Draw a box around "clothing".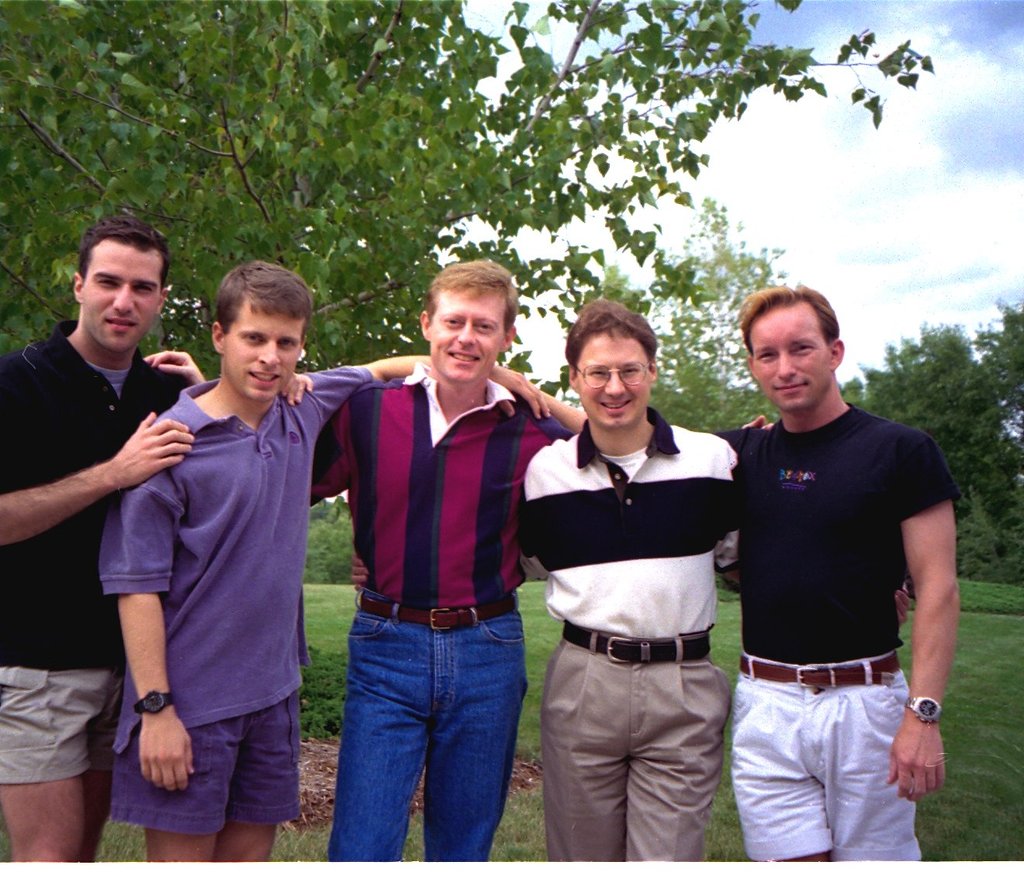
[309, 356, 567, 862].
